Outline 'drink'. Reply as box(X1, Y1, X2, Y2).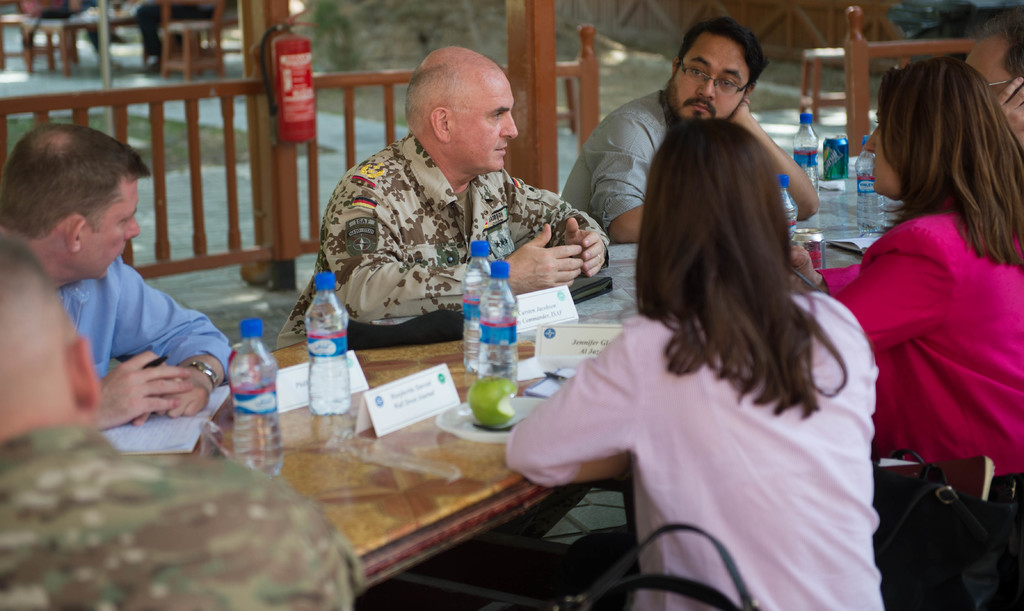
box(460, 236, 490, 368).
